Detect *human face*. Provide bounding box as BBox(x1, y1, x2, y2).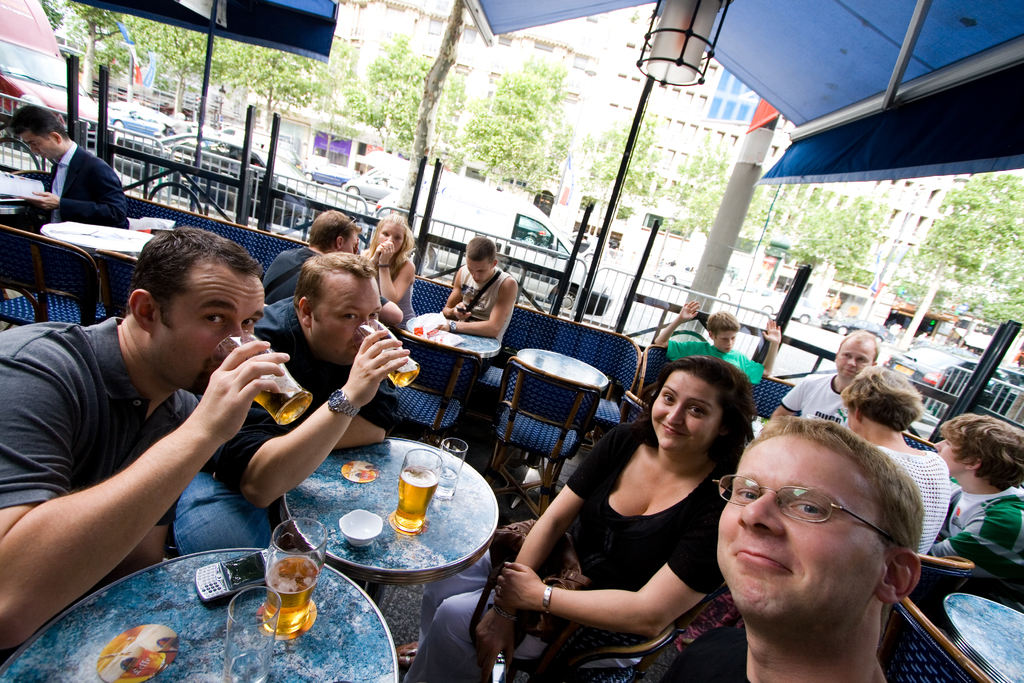
BBox(152, 270, 266, 400).
